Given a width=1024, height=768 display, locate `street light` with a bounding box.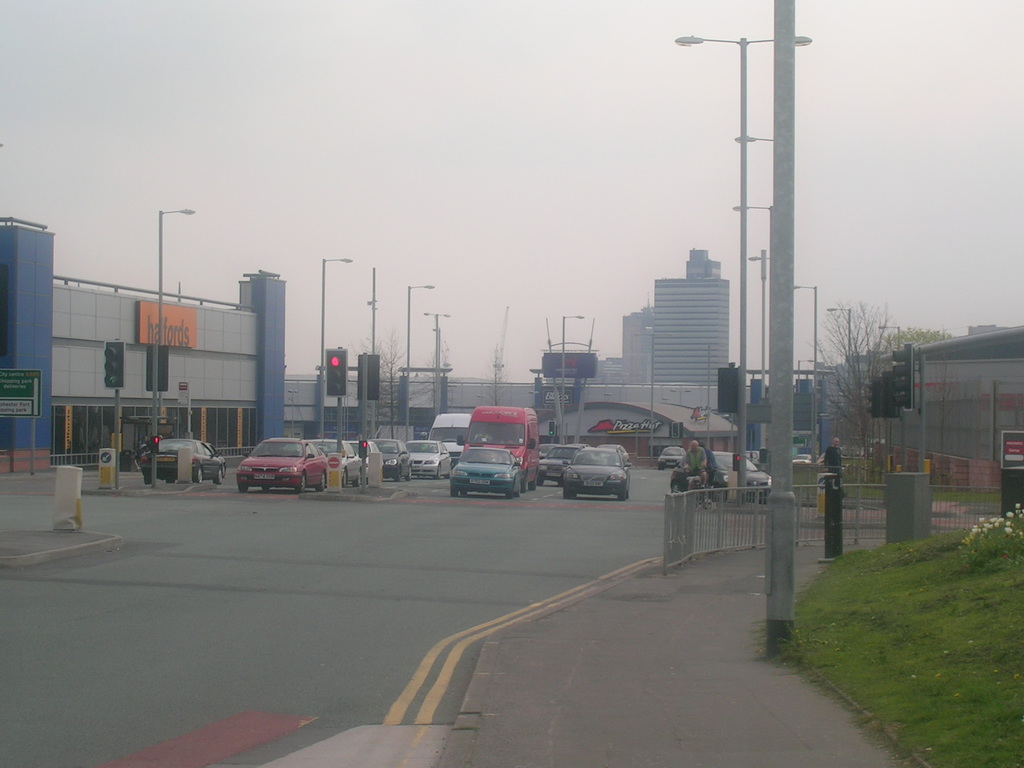
Located: [x1=735, y1=196, x2=774, y2=257].
